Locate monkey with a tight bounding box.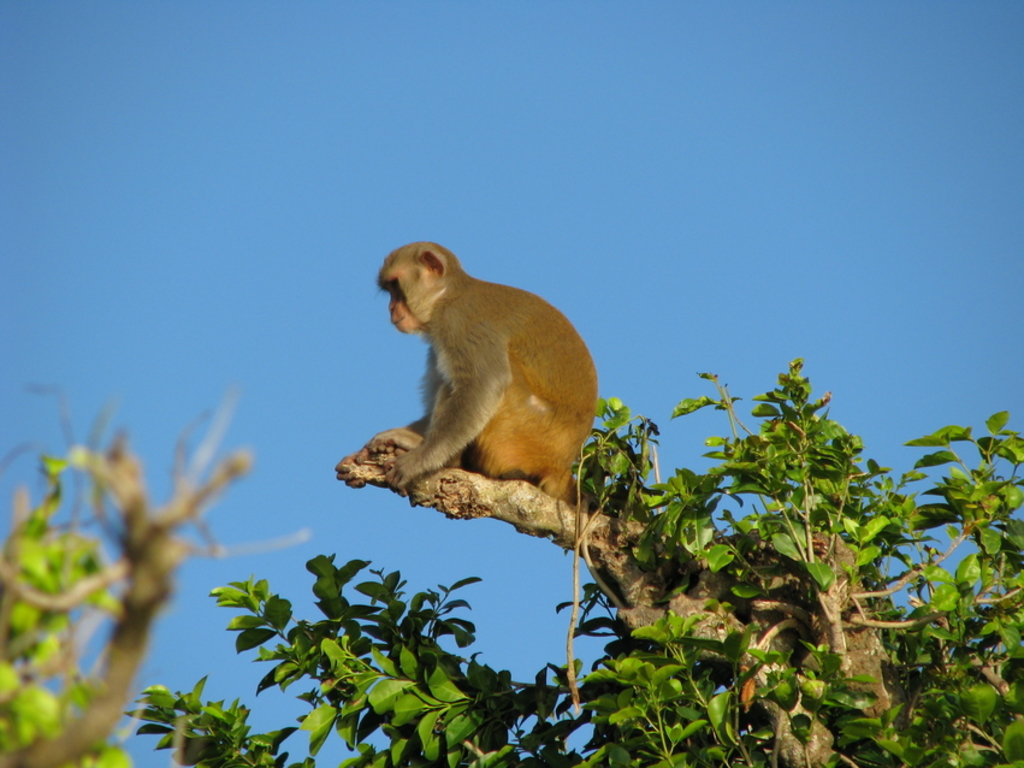
(left=351, top=235, right=603, bottom=538).
